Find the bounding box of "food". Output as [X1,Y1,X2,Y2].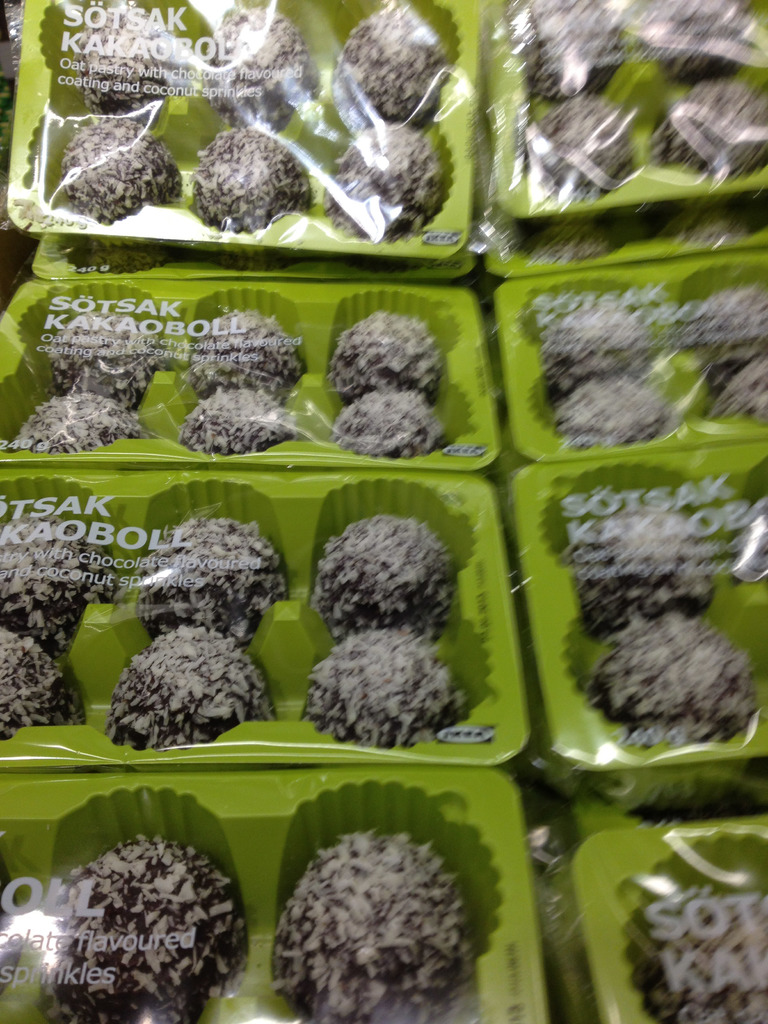
[588,609,760,756].
